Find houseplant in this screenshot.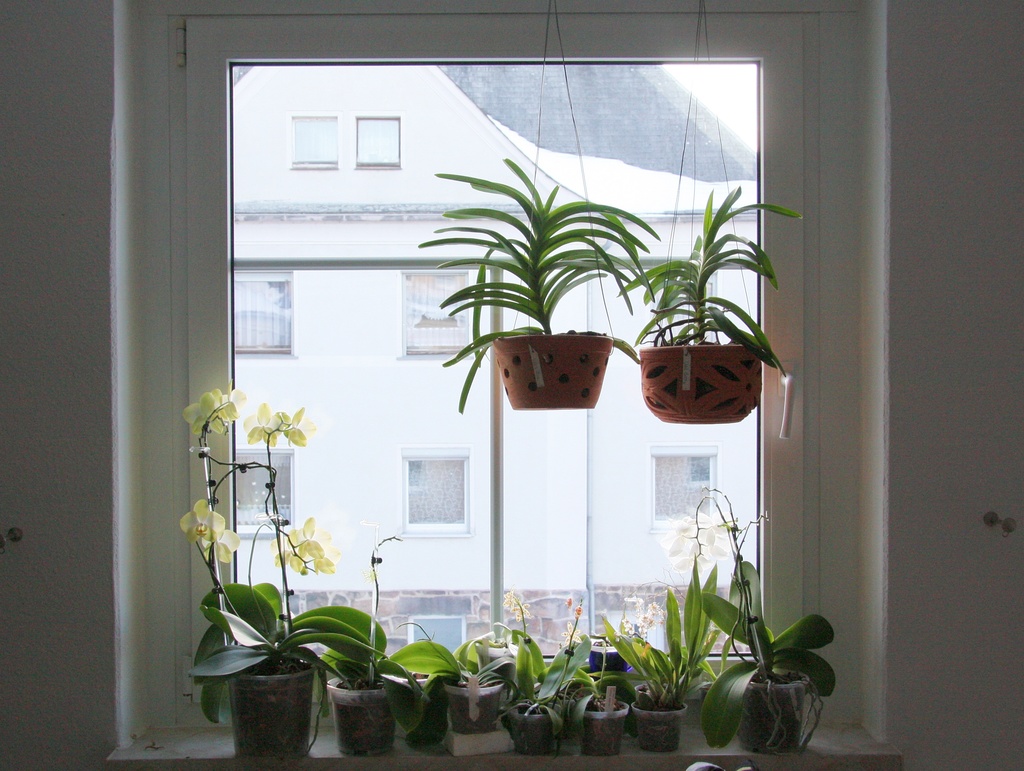
The bounding box for houseplant is Rect(330, 637, 402, 765).
